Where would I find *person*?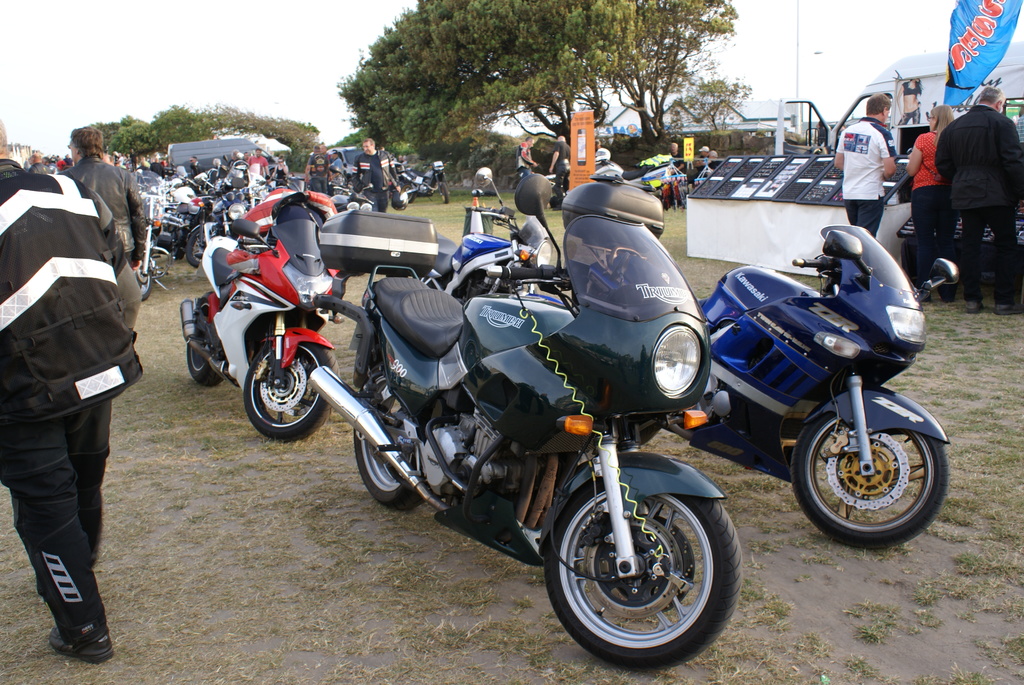
At (594,138,601,152).
